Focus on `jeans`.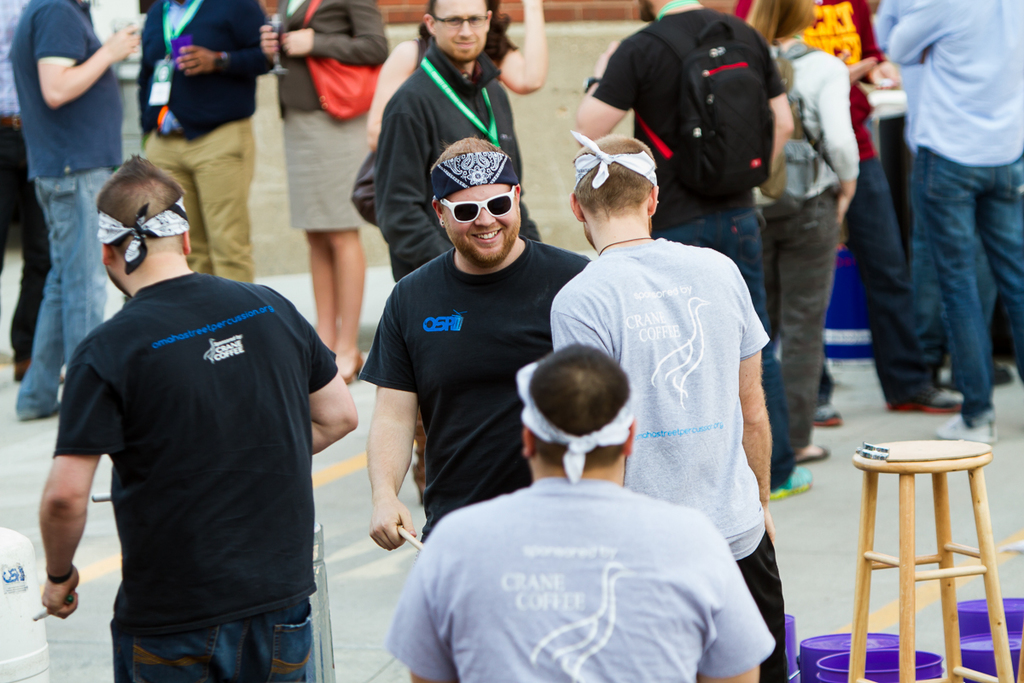
Focused at (112, 597, 314, 682).
